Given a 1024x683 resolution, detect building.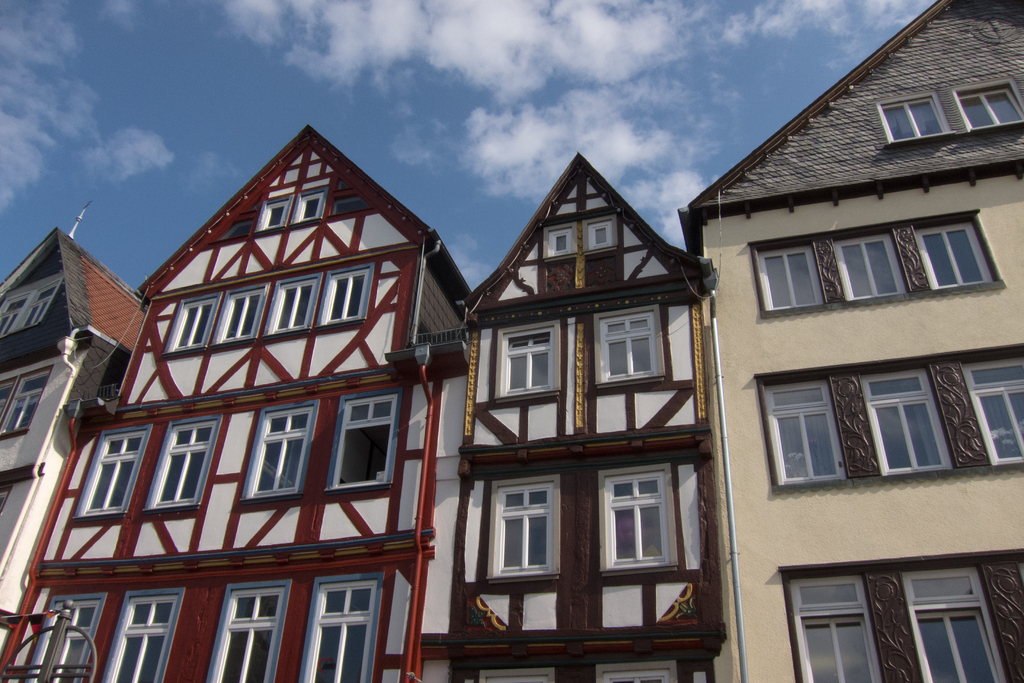
rect(420, 148, 717, 682).
